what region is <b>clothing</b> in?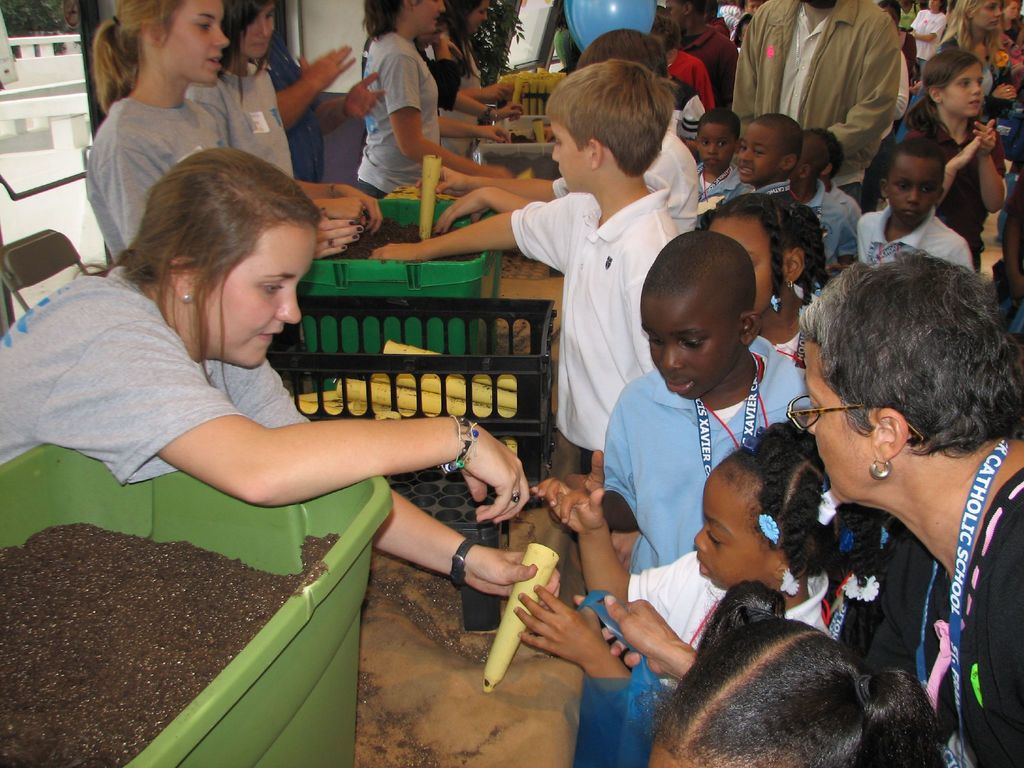
(x1=799, y1=179, x2=851, y2=271).
